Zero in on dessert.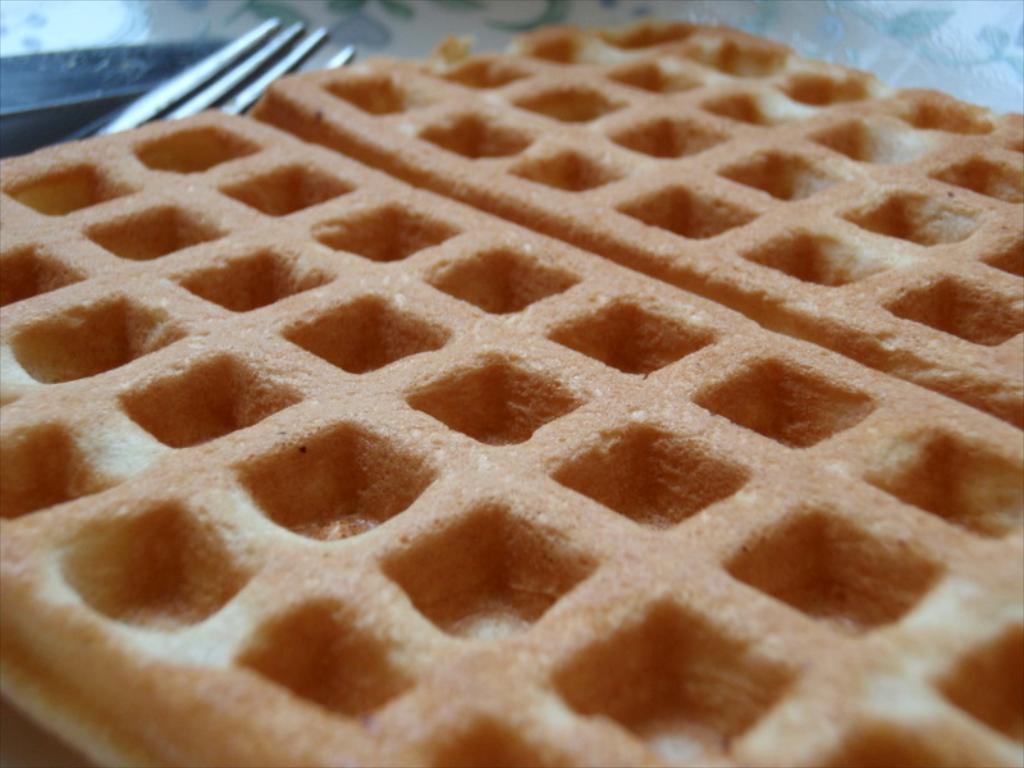
Zeroed in: bbox=[0, 110, 1023, 767].
